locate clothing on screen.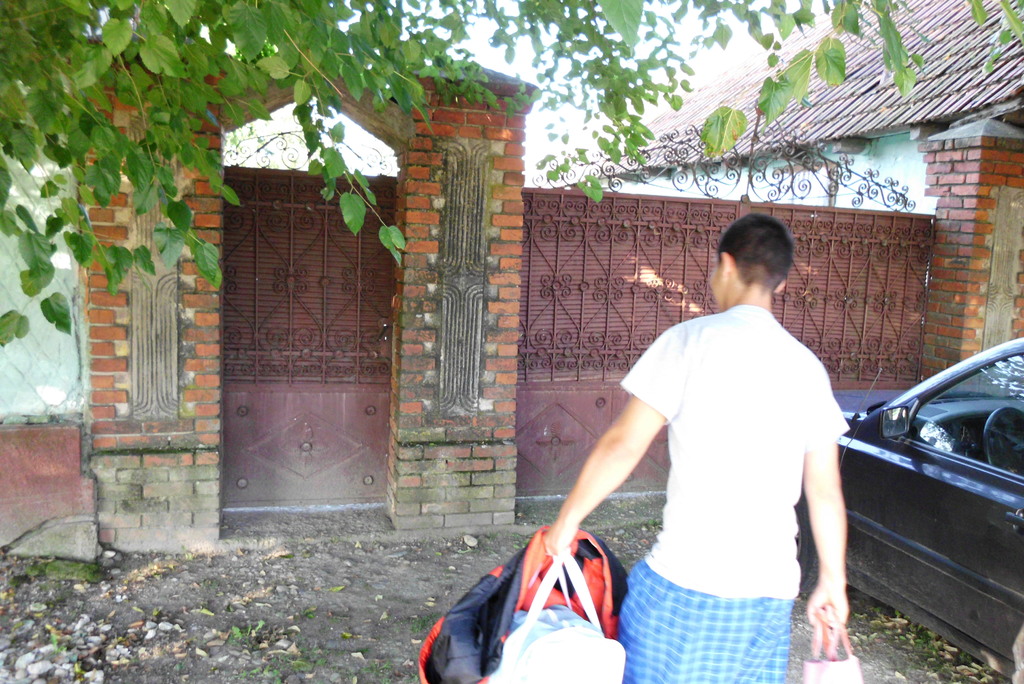
On screen at x1=617, y1=300, x2=851, y2=683.
